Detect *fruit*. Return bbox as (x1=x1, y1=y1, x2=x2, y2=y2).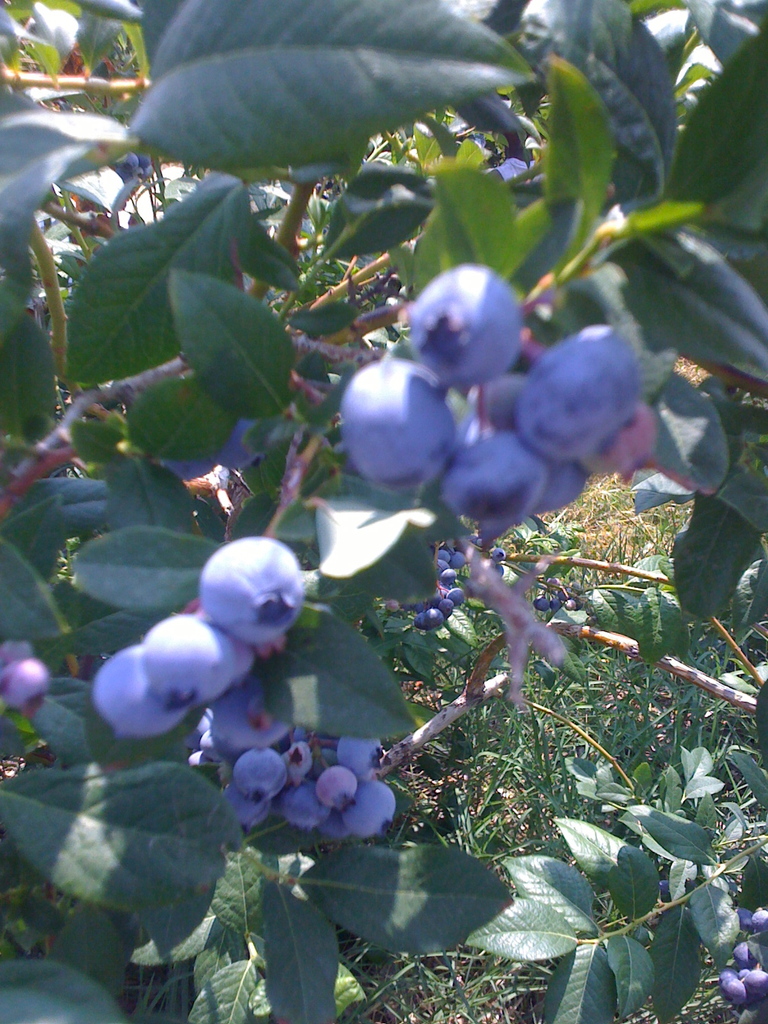
(x1=97, y1=641, x2=189, y2=737).
